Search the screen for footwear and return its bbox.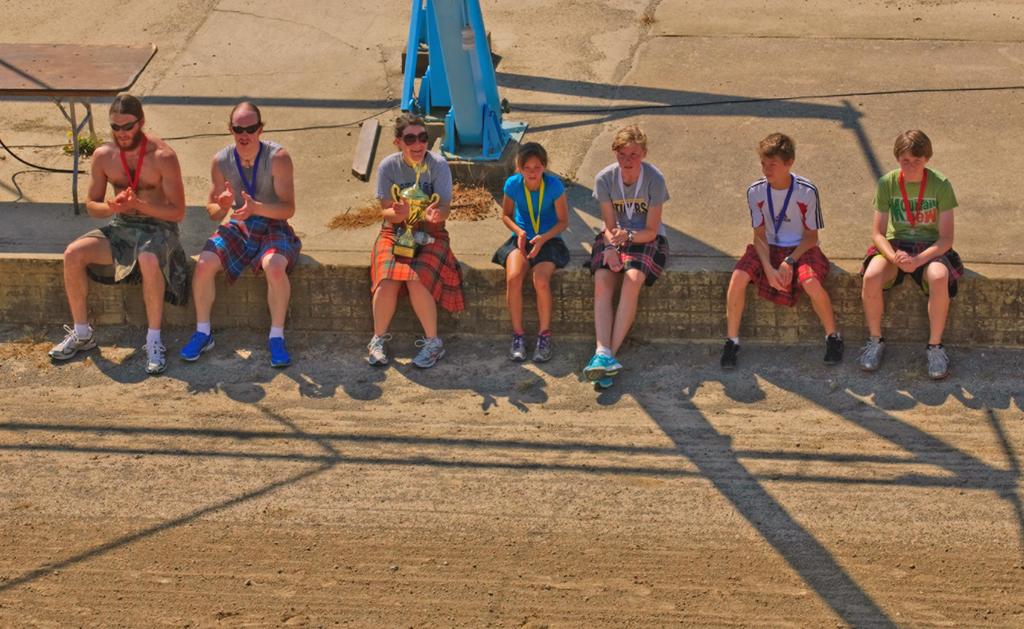
Found: box=[180, 330, 215, 361].
